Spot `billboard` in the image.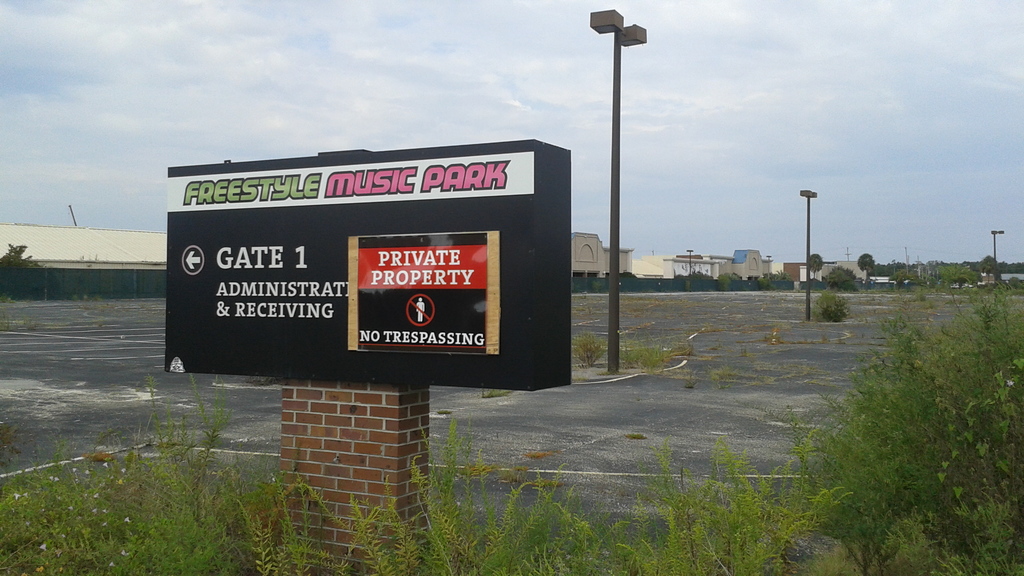
`billboard` found at left=163, top=150, right=572, bottom=382.
